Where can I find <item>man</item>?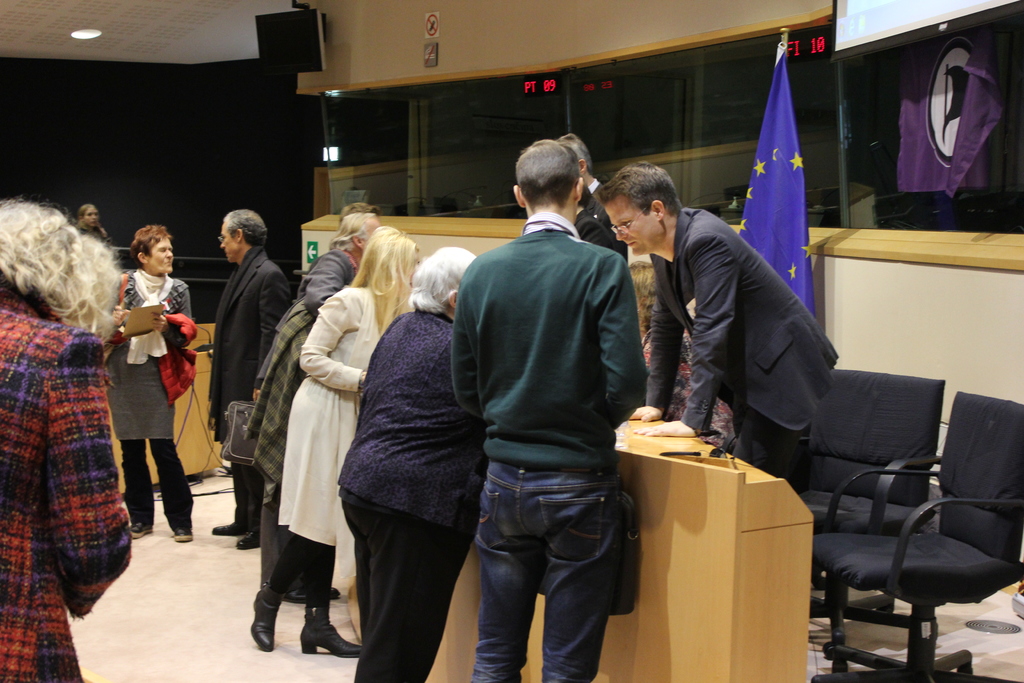
You can find it at x1=595, y1=157, x2=840, y2=484.
